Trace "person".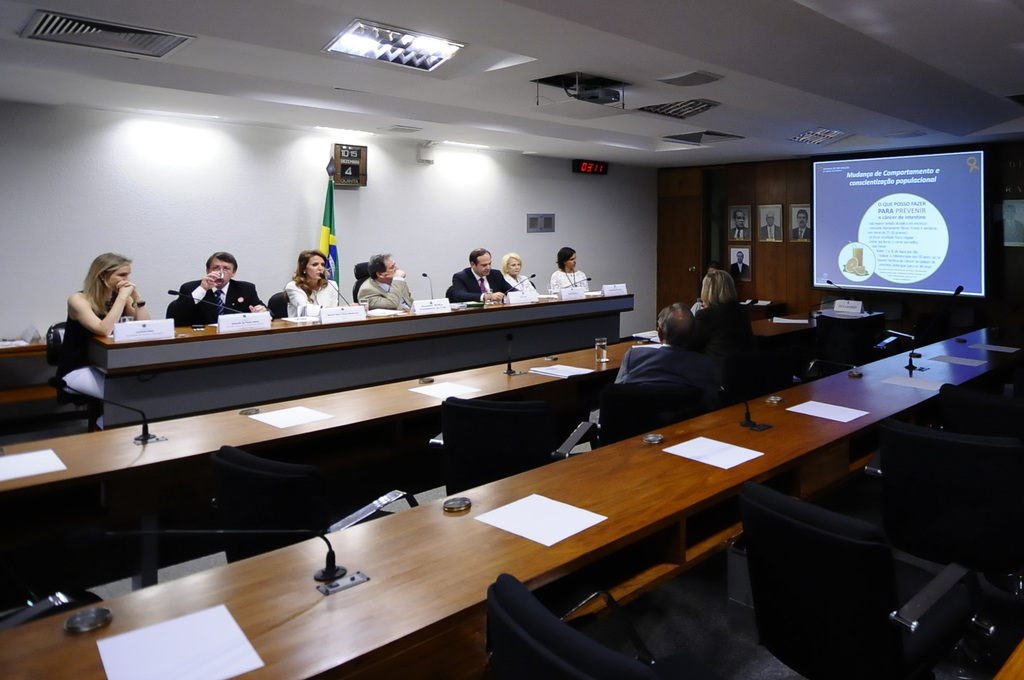
Traced to rect(551, 246, 588, 289).
